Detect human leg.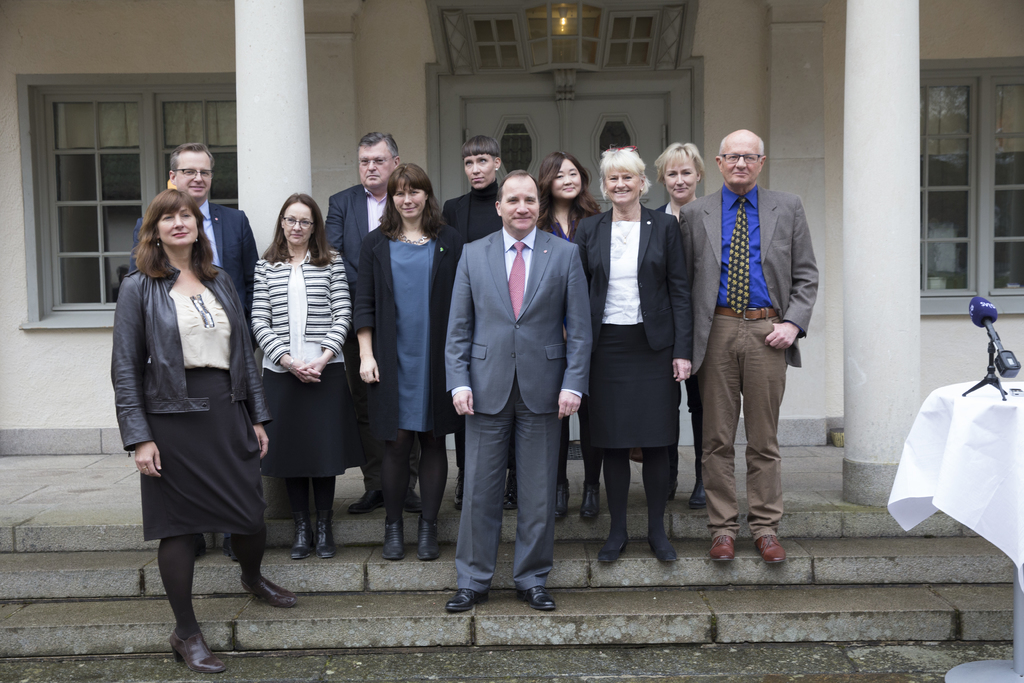
Detected at bbox=[320, 354, 341, 554].
